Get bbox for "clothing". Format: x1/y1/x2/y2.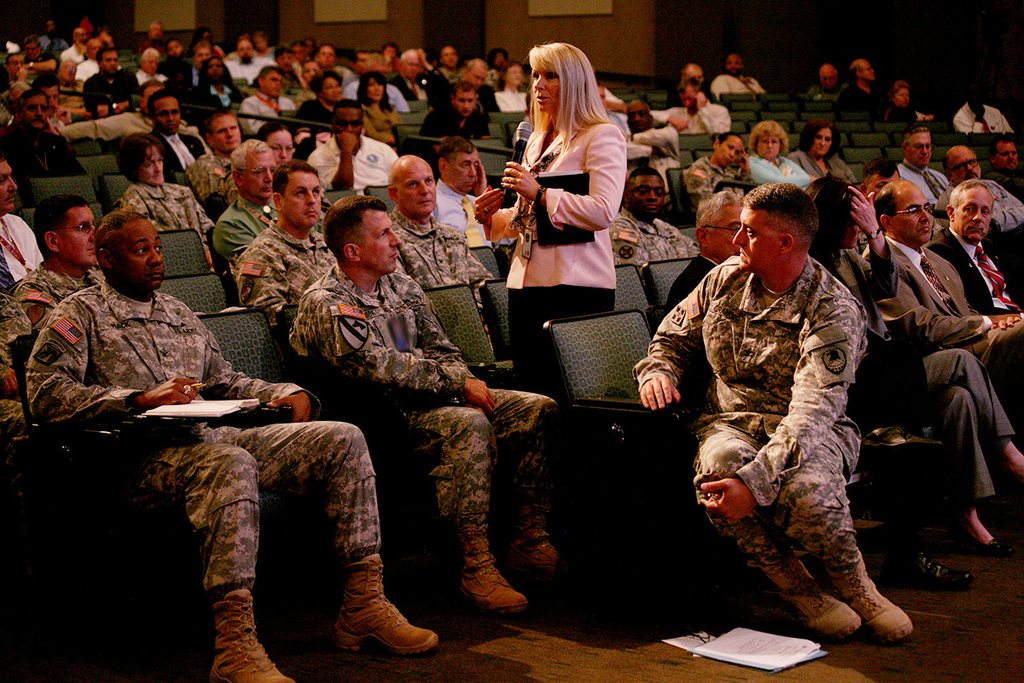
435/178/512/243.
